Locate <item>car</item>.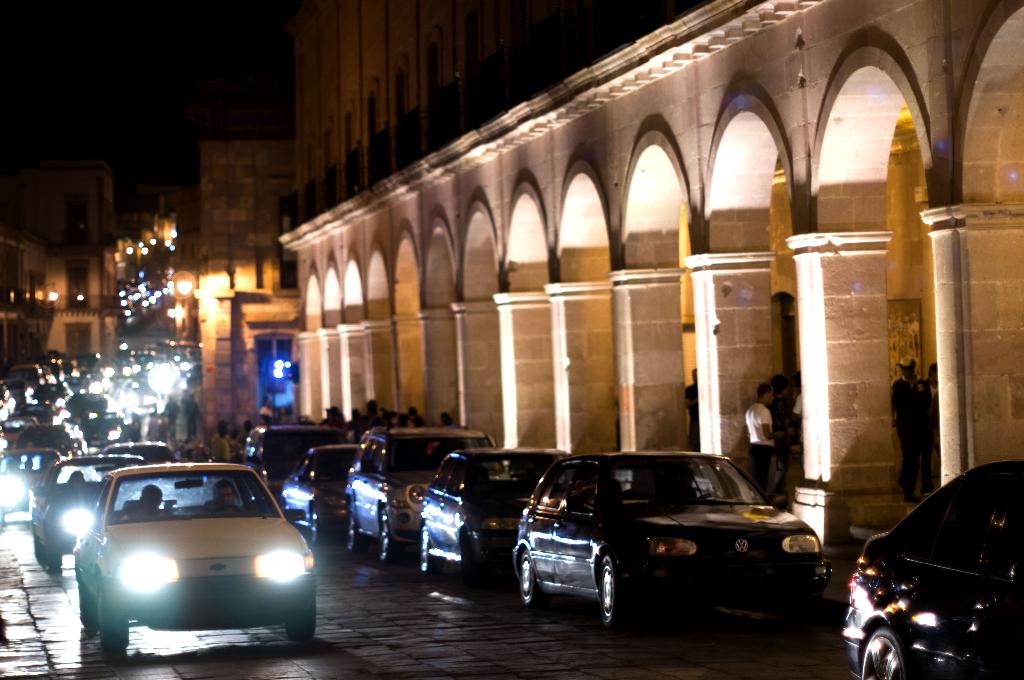
Bounding box: [27, 461, 320, 667].
